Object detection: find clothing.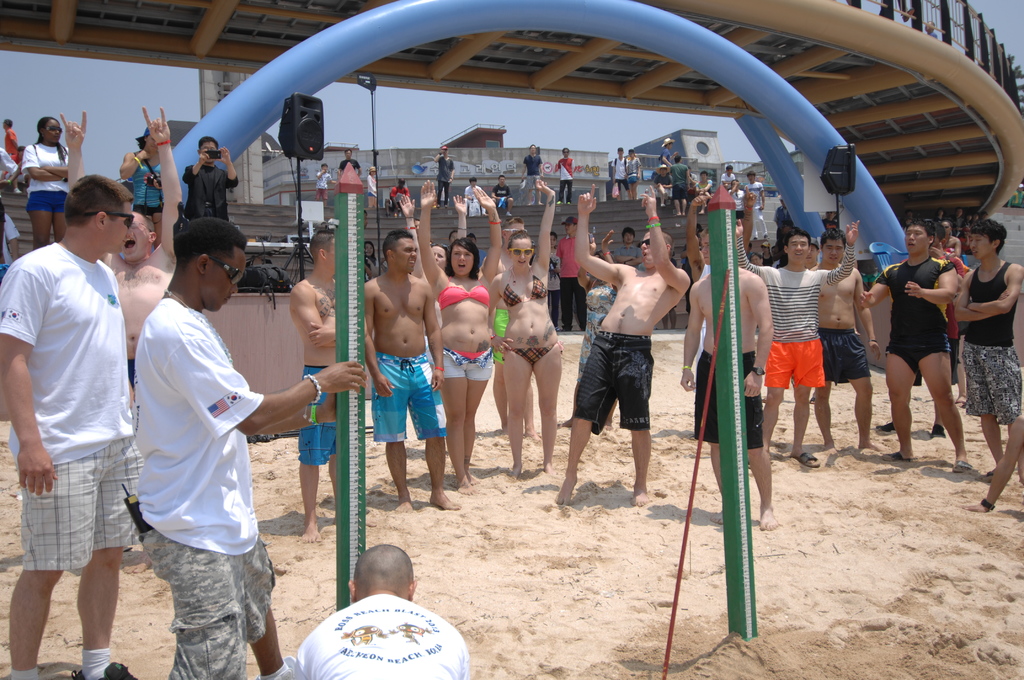
x1=578 y1=325 x2=653 y2=447.
